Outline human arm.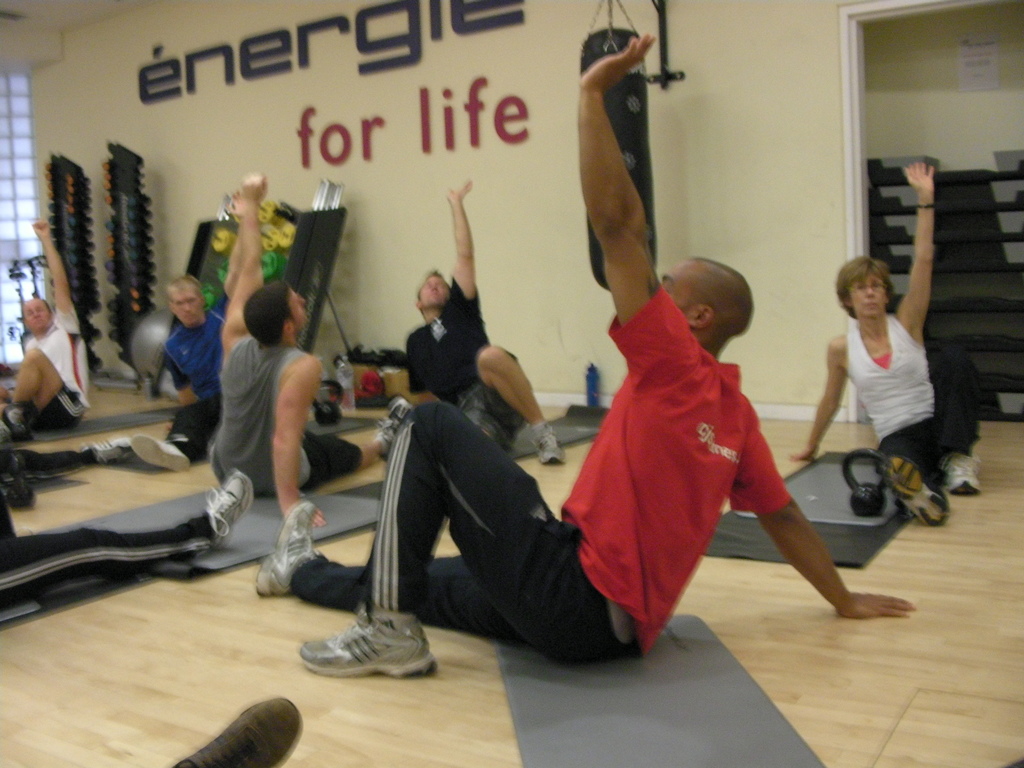
Outline: [x1=893, y1=159, x2=935, y2=339].
